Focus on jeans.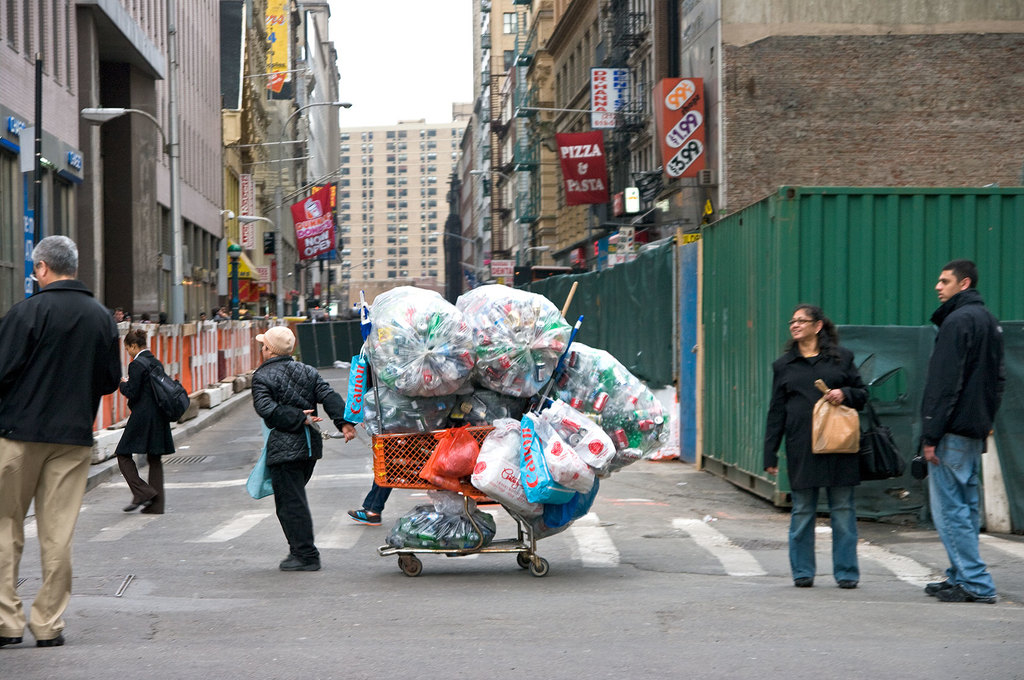
Focused at [x1=787, y1=484, x2=862, y2=587].
